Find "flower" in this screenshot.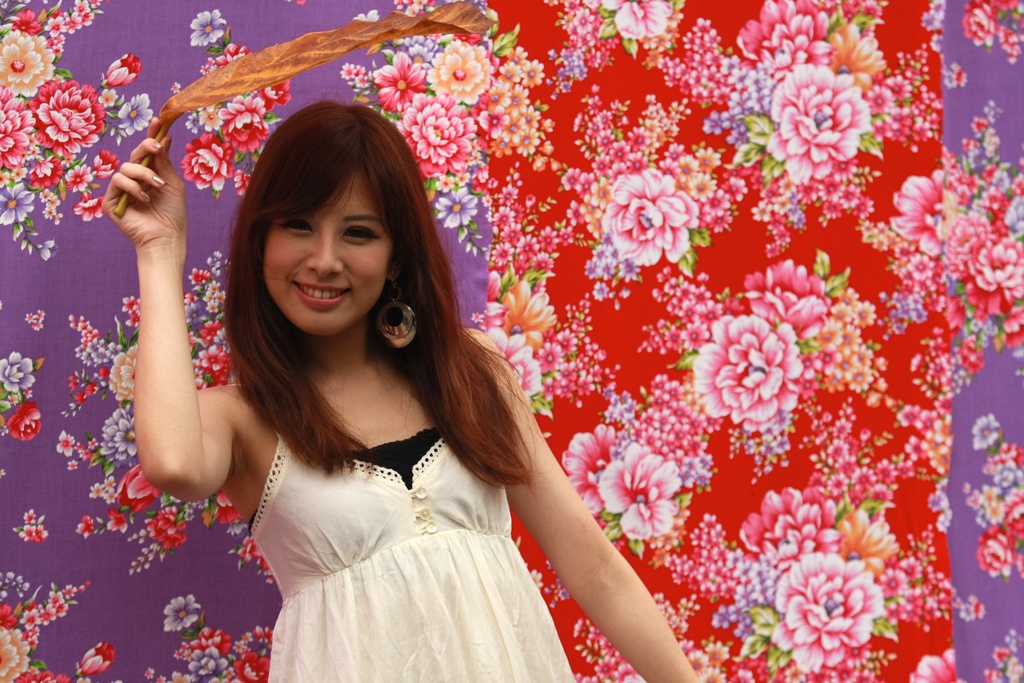
The bounding box for "flower" is (607, 168, 698, 268).
